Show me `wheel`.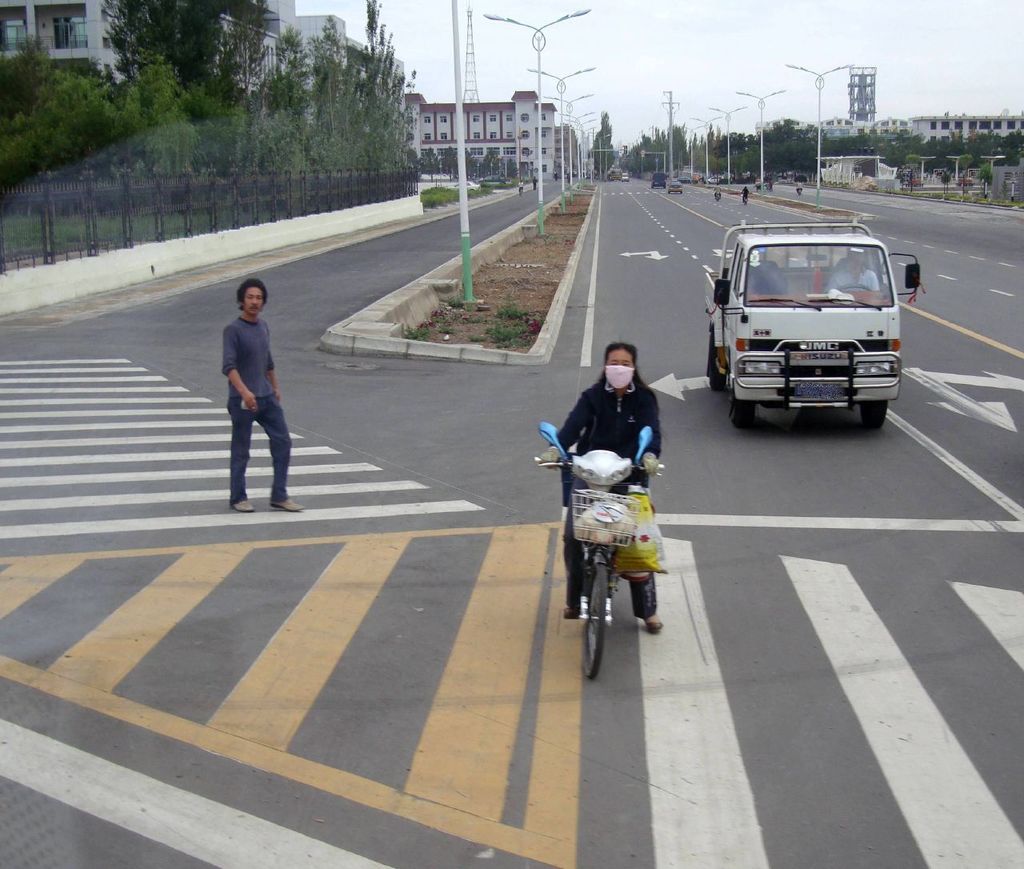
`wheel` is here: 860 402 884 431.
